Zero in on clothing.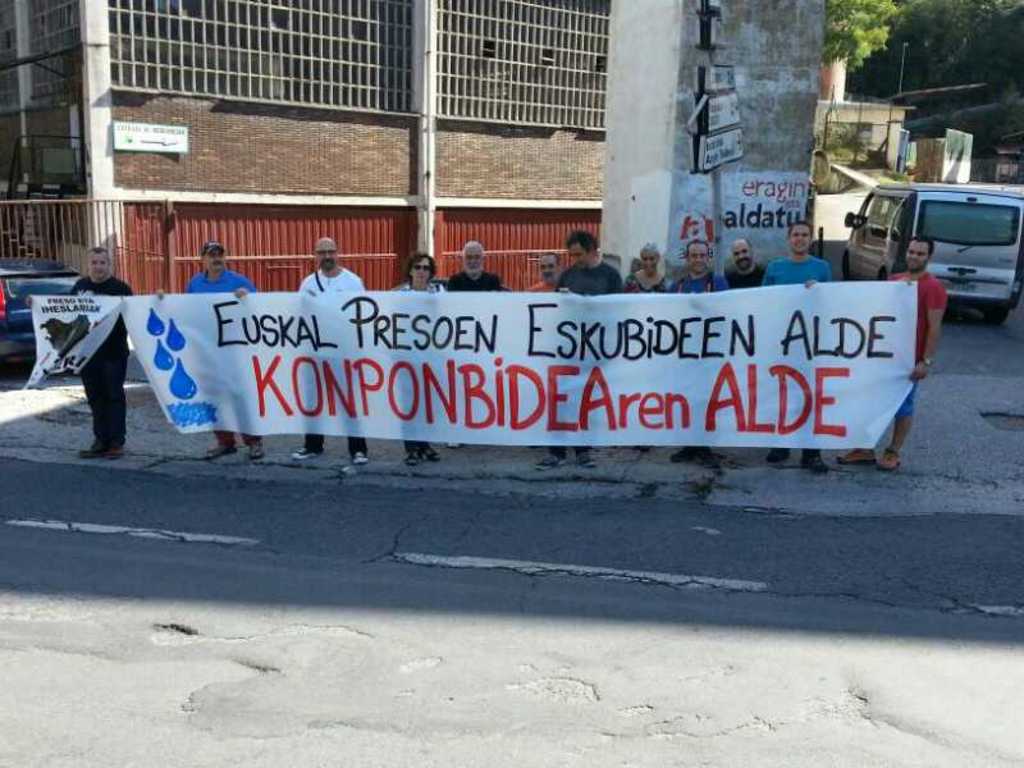
Zeroed in: BBox(192, 268, 244, 447).
